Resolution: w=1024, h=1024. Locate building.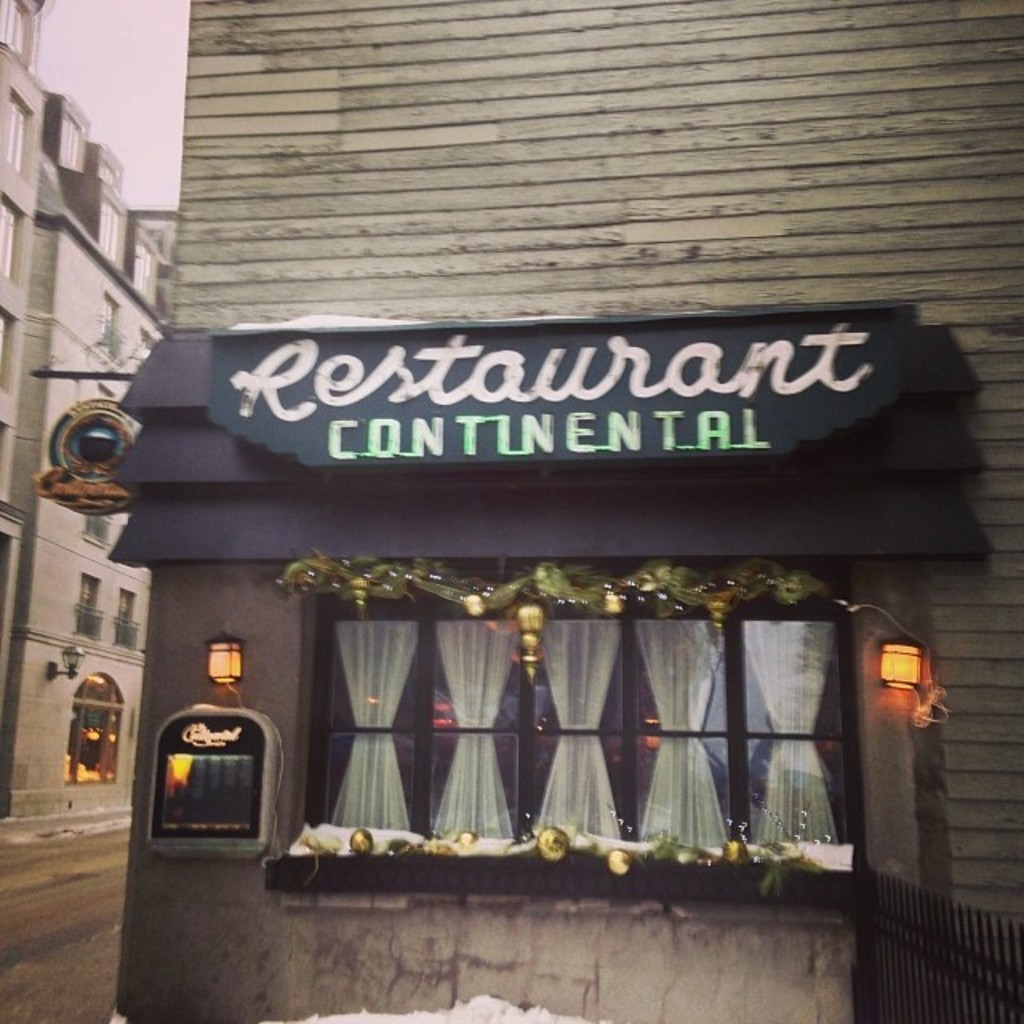
Rect(99, 0, 1022, 1022).
